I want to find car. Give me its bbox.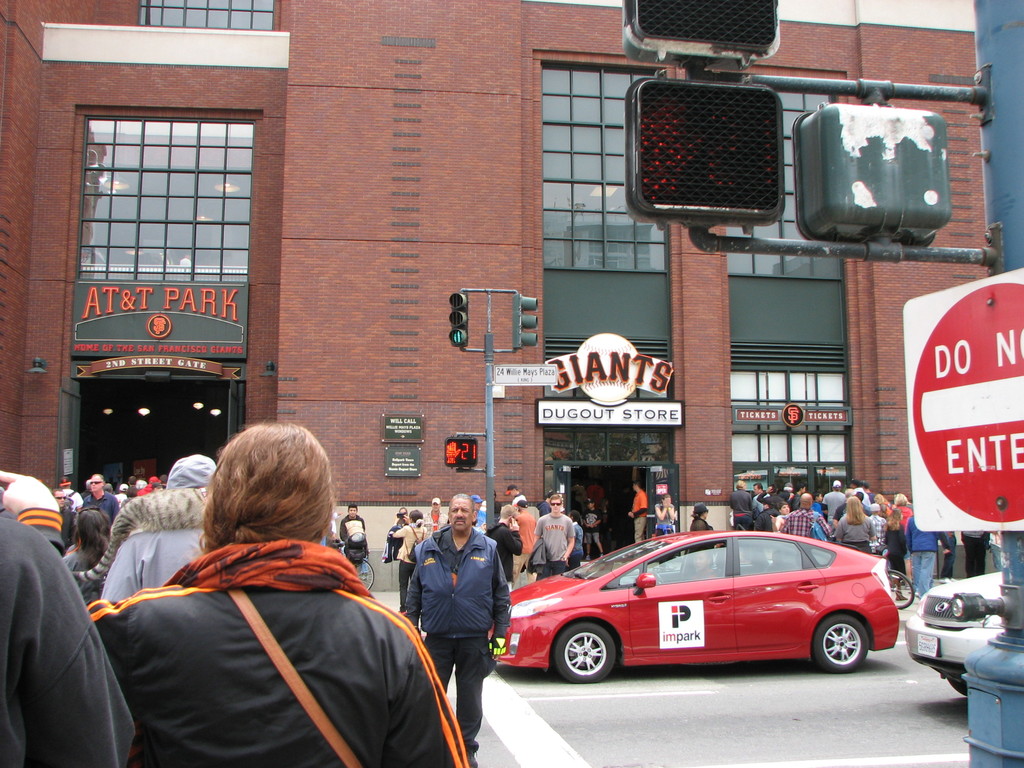
(488, 527, 899, 672).
